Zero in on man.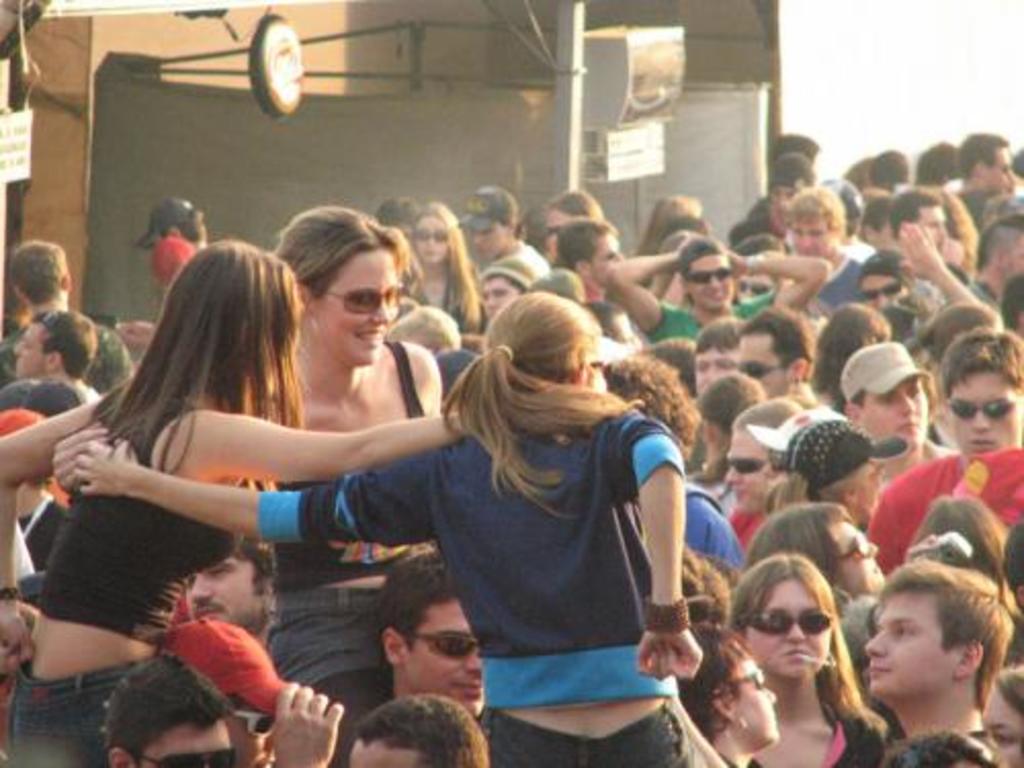
Zeroed in: <box>829,539,1014,764</box>.
